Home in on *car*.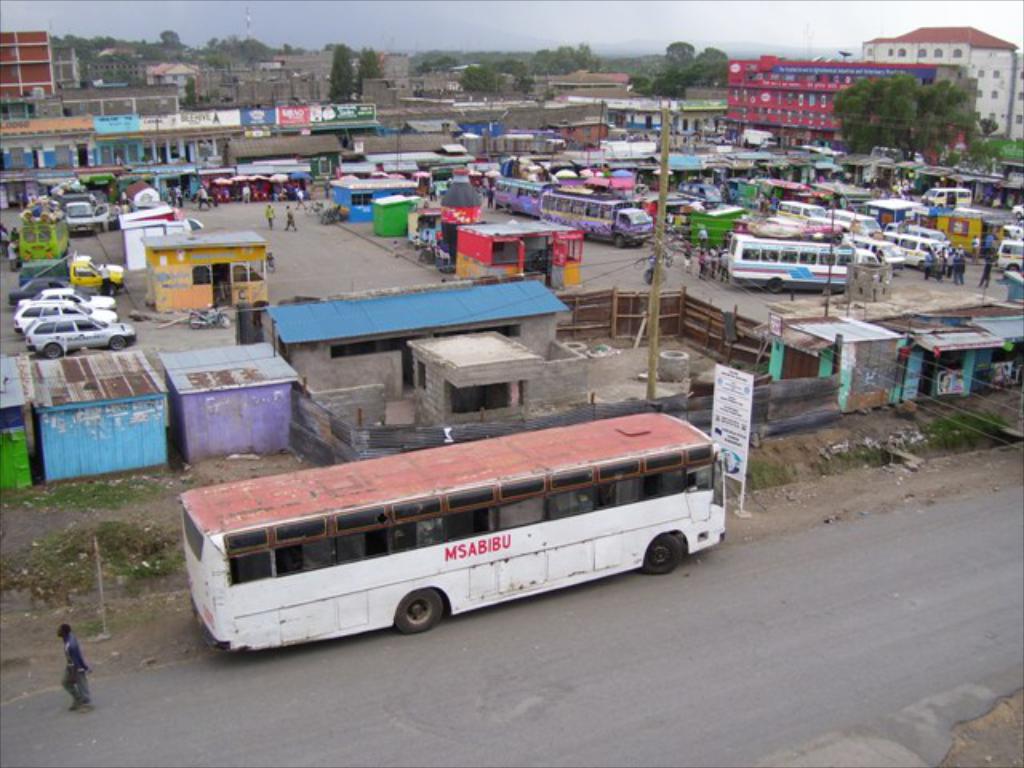
Homed in at bbox=[21, 290, 117, 307].
